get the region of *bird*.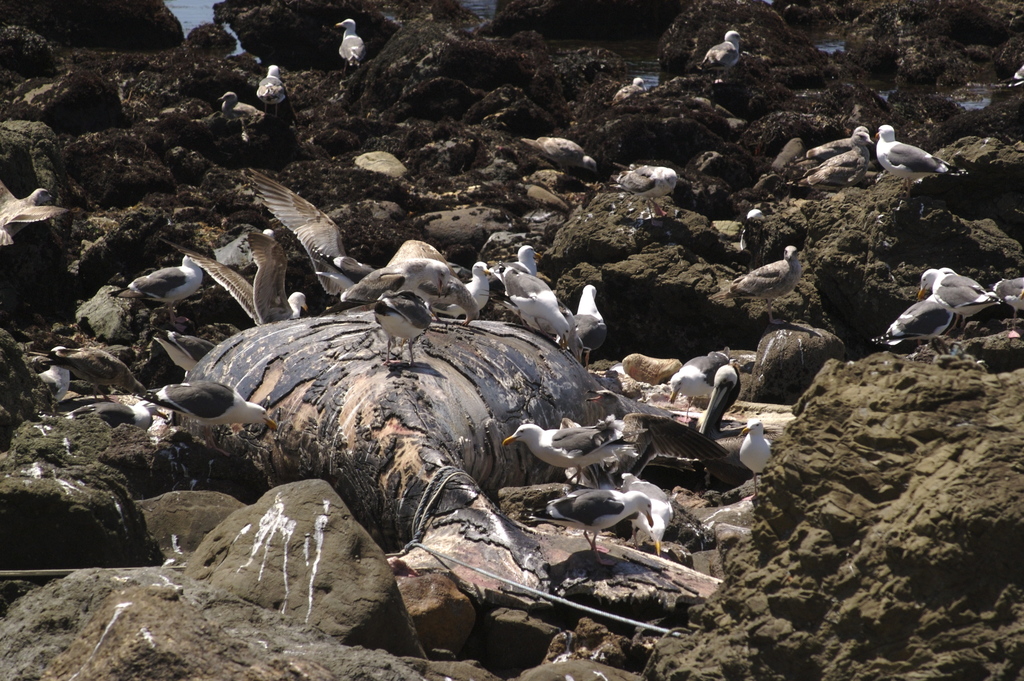
0, 179, 73, 246.
